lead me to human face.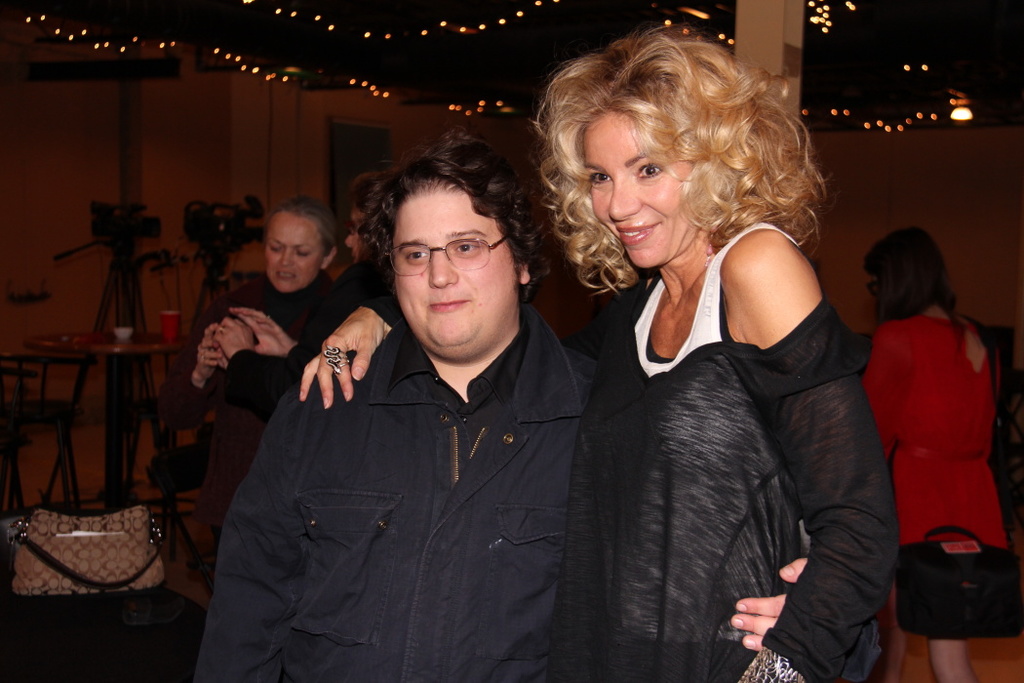
Lead to {"left": 387, "top": 188, "right": 519, "bottom": 349}.
